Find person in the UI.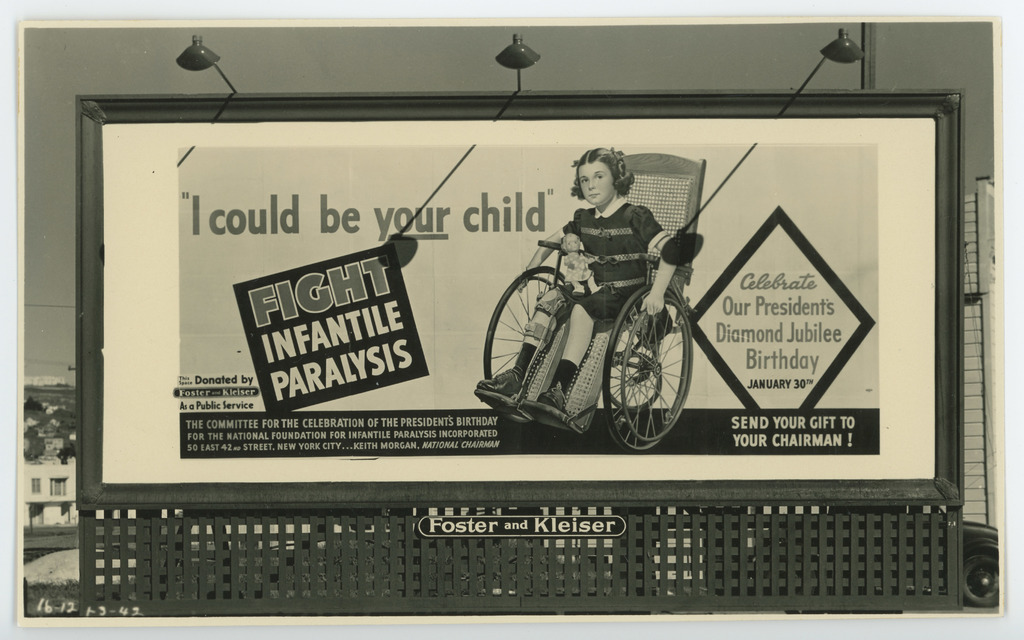
UI element at box=[476, 147, 679, 433].
